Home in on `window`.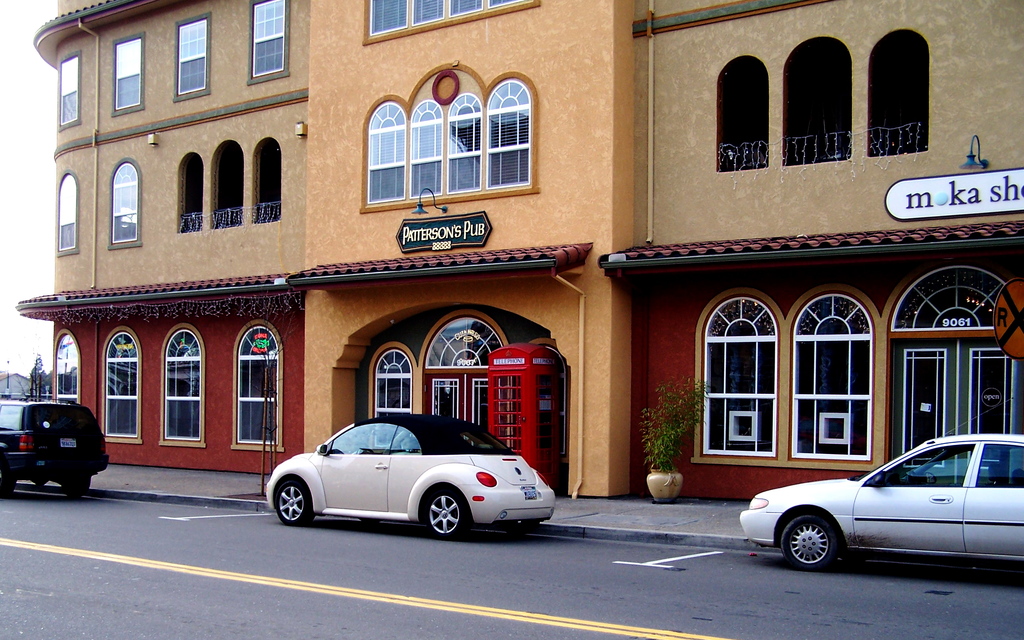
Homed in at left=101, top=331, right=143, bottom=440.
